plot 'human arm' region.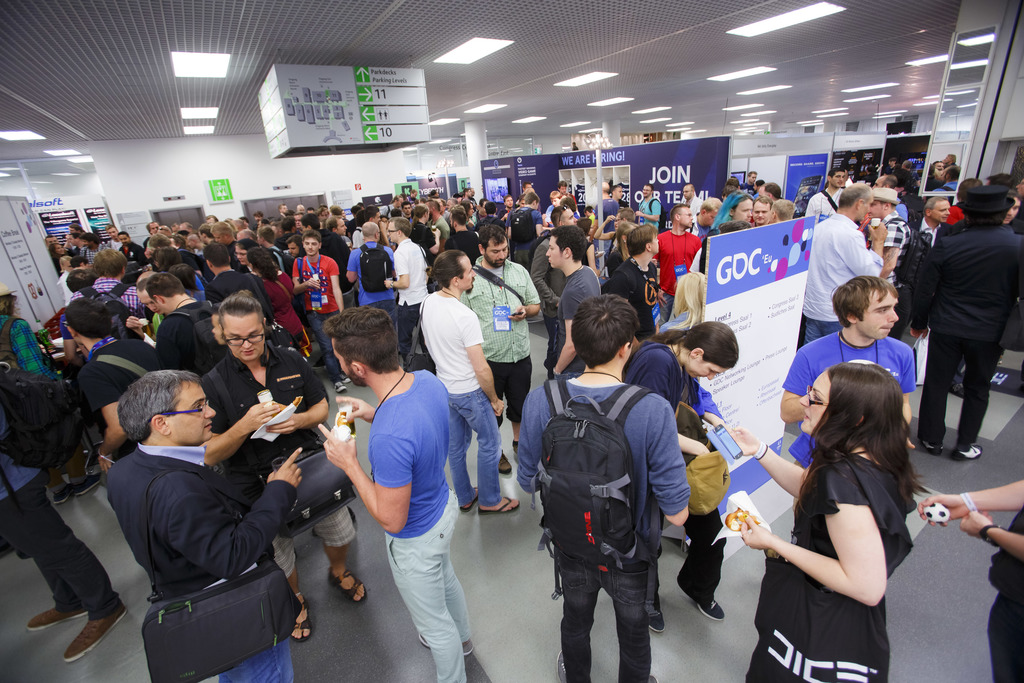
Plotted at select_region(957, 507, 1023, 560).
